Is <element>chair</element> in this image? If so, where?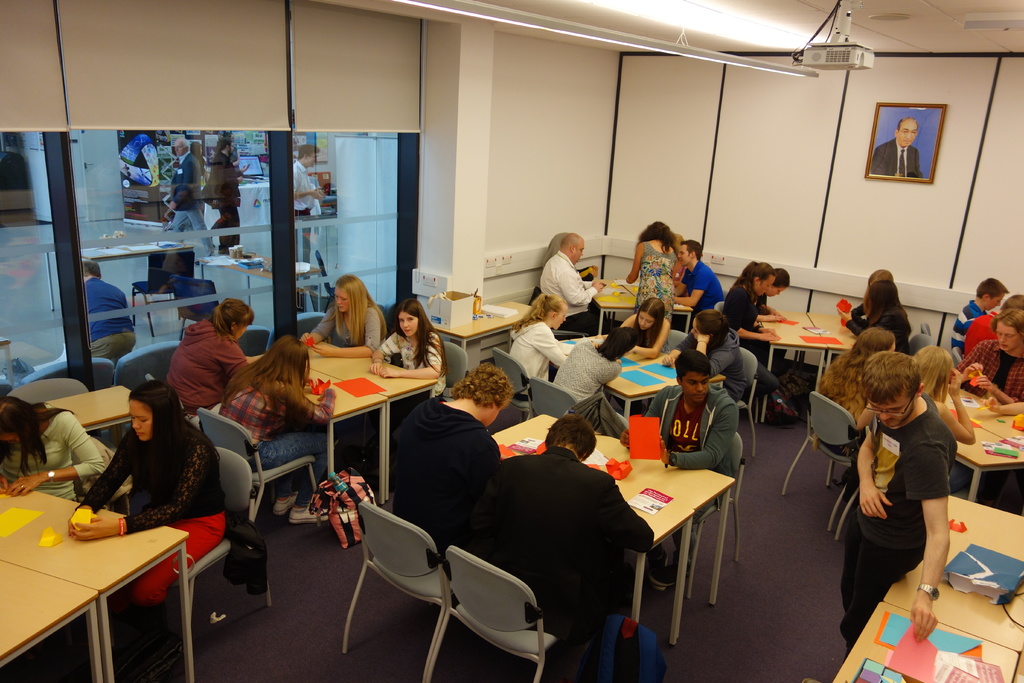
Yes, at [530, 378, 601, 417].
